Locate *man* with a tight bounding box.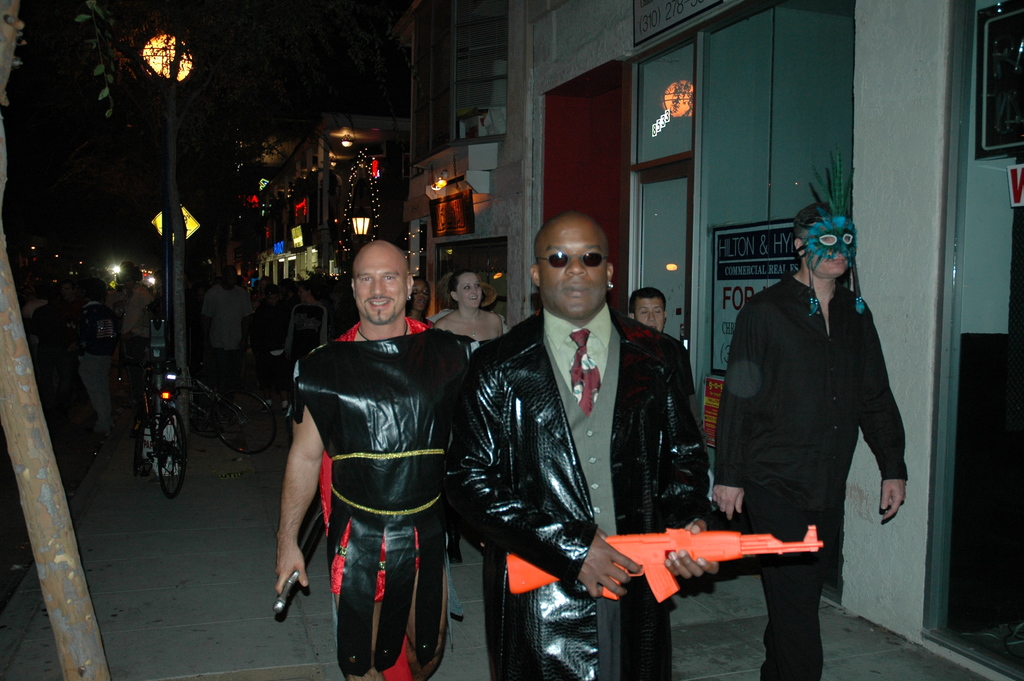
box(708, 202, 906, 680).
